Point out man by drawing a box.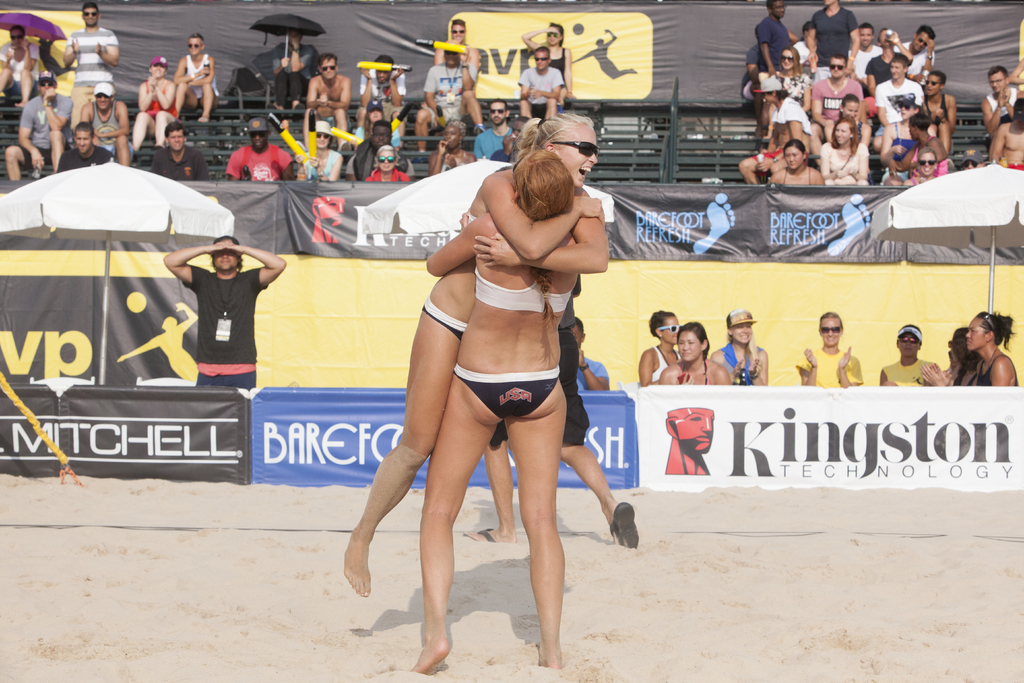
box=[224, 115, 299, 186].
